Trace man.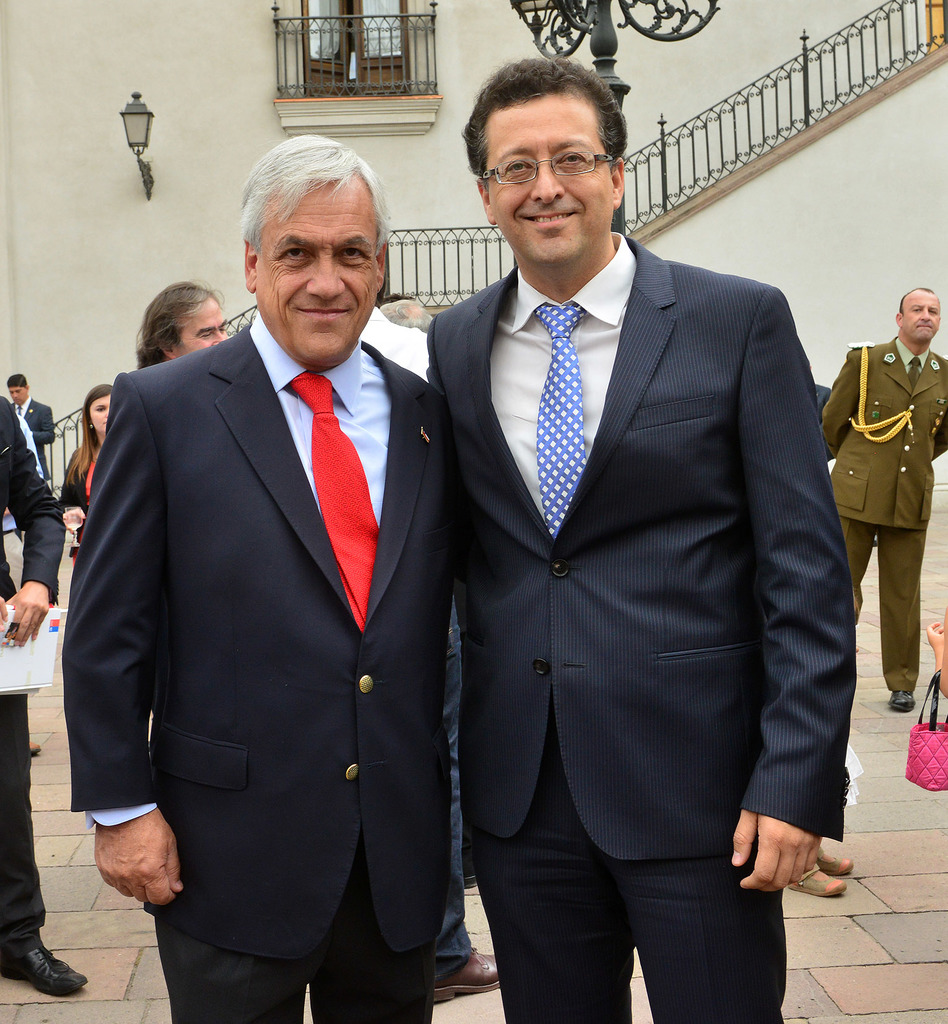
Traced to 810 285 947 713.
